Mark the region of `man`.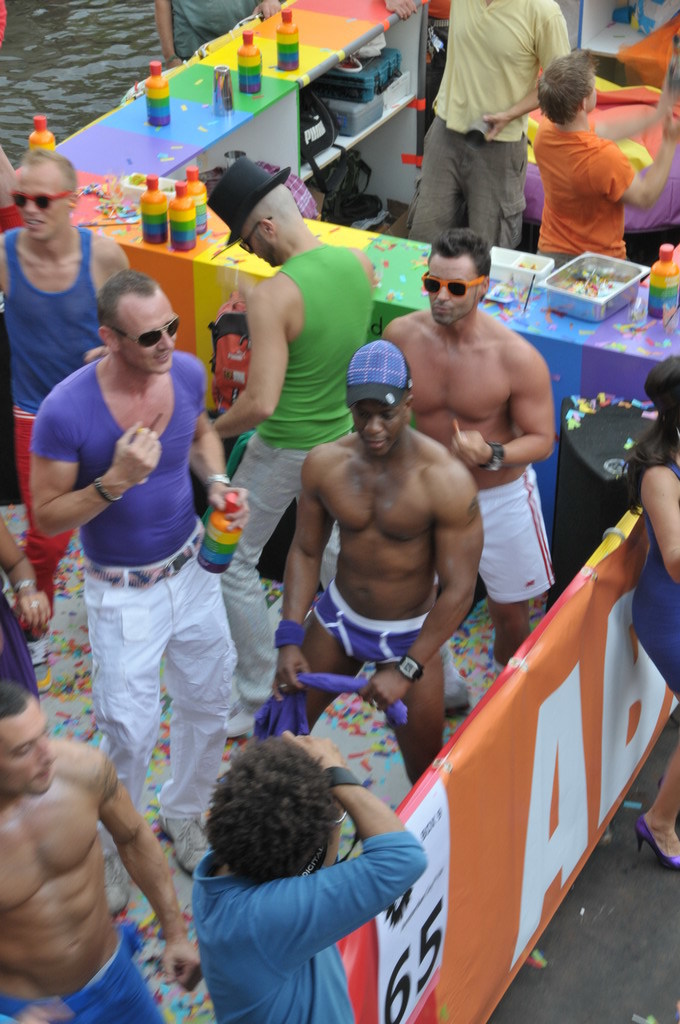
Region: {"x1": 0, "y1": 142, "x2": 132, "y2": 662}.
